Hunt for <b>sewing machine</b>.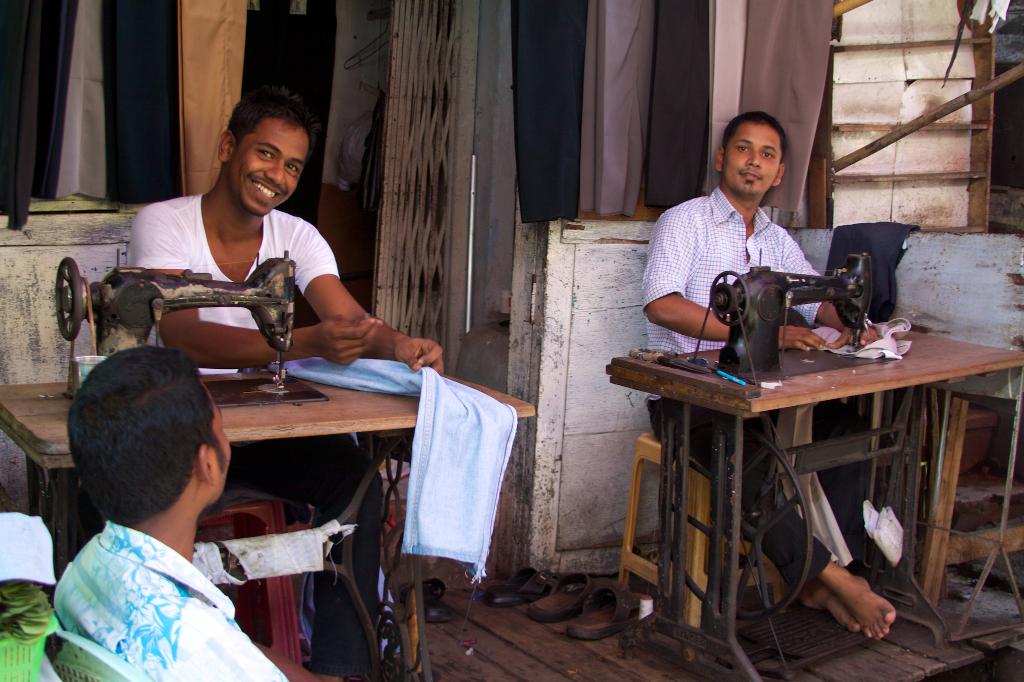
Hunted down at Rect(0, 250, 538, 681).
